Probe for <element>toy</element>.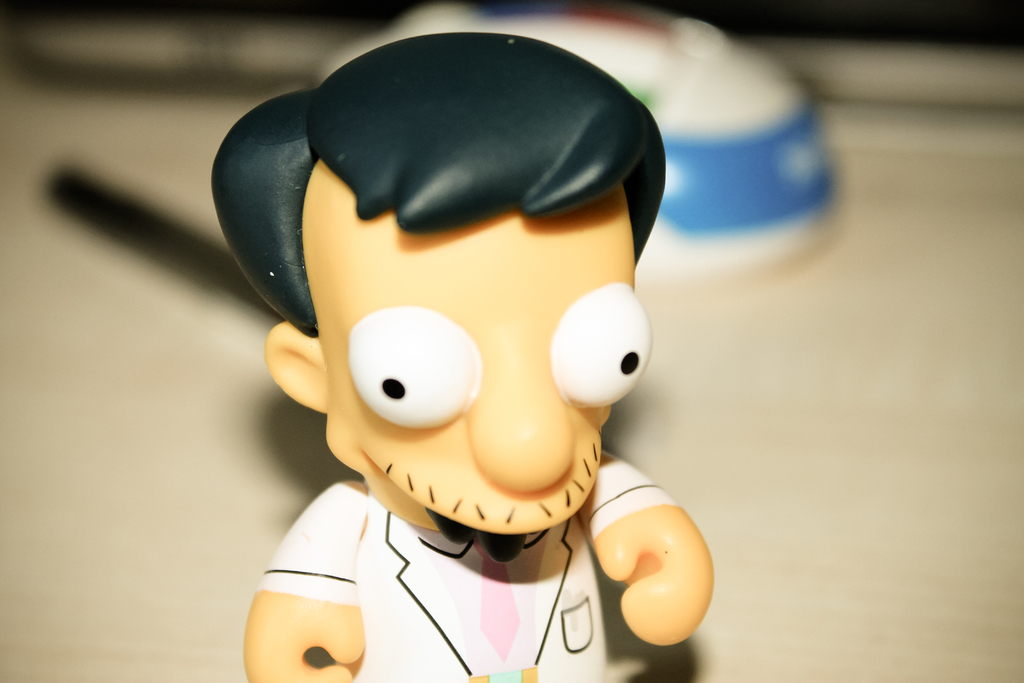
Probe result: rect(195, 30, 730, 672).
